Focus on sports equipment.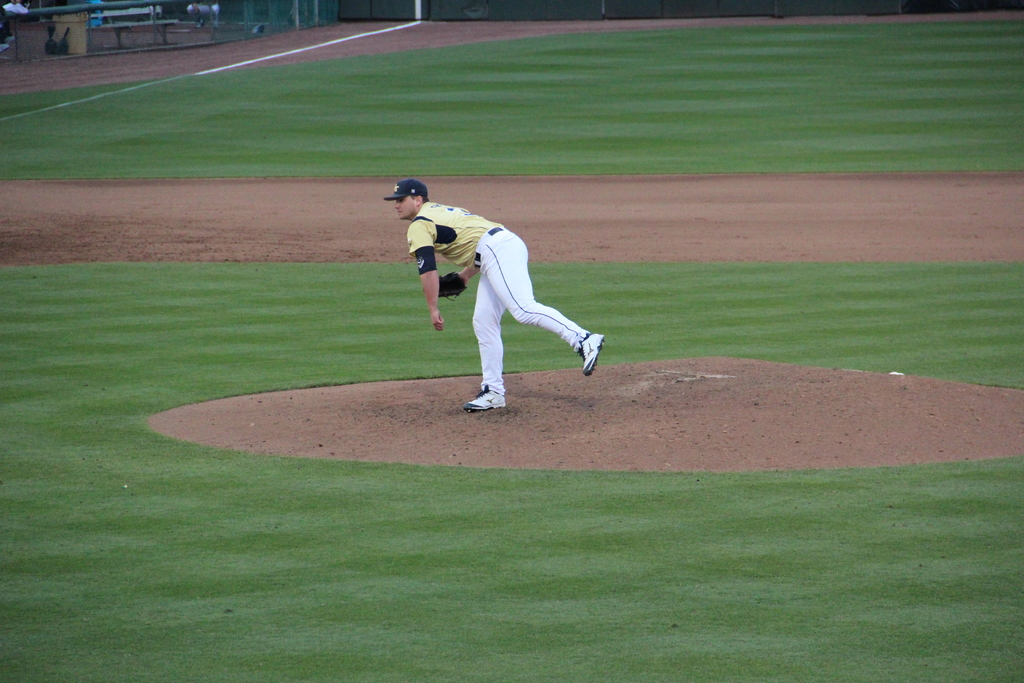
Focused at bbox=[438, 266, 468, 299].
